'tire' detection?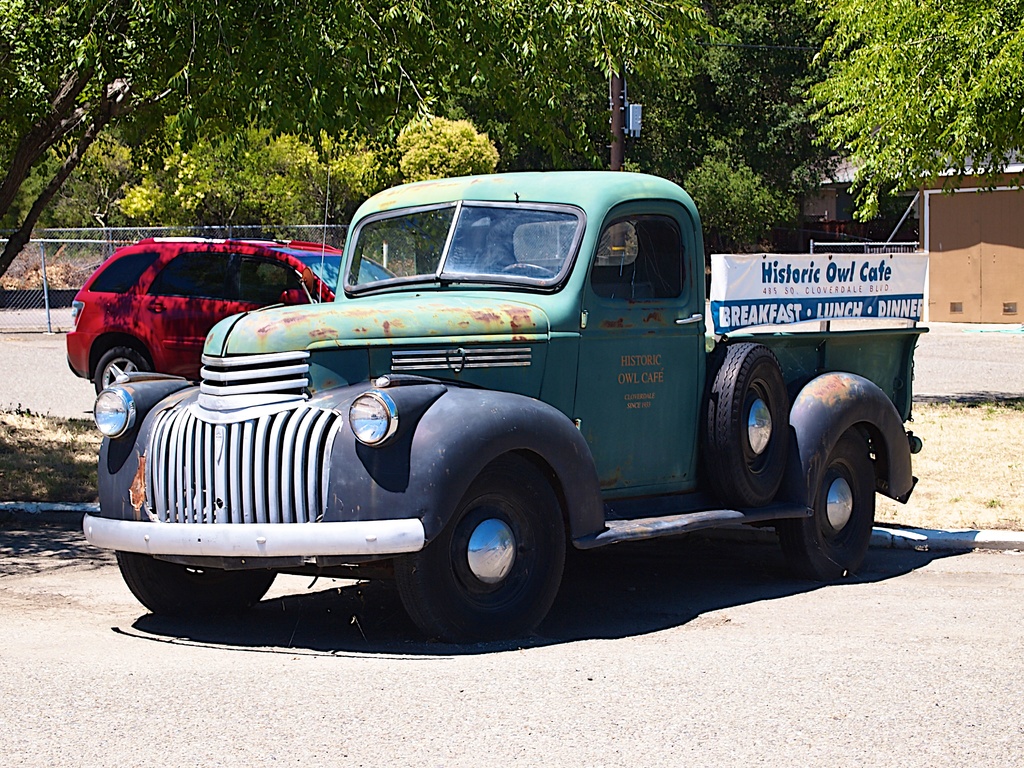
704, 339, 795, 514
